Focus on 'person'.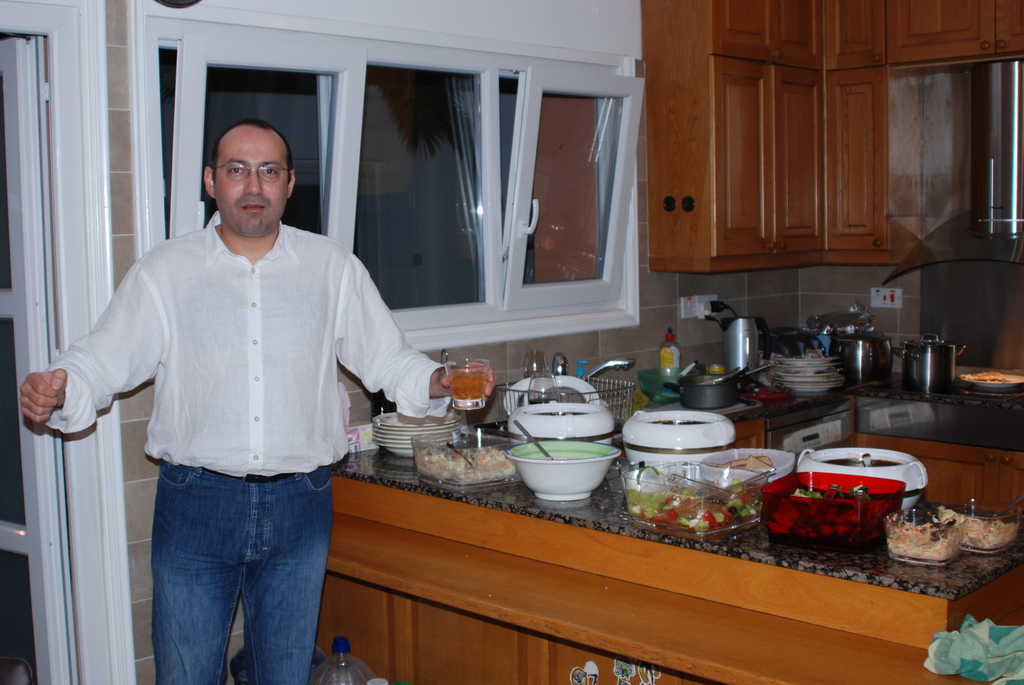
Focused at {"left": 6, "top": 108, "right": 501, "bottom": 684}.
